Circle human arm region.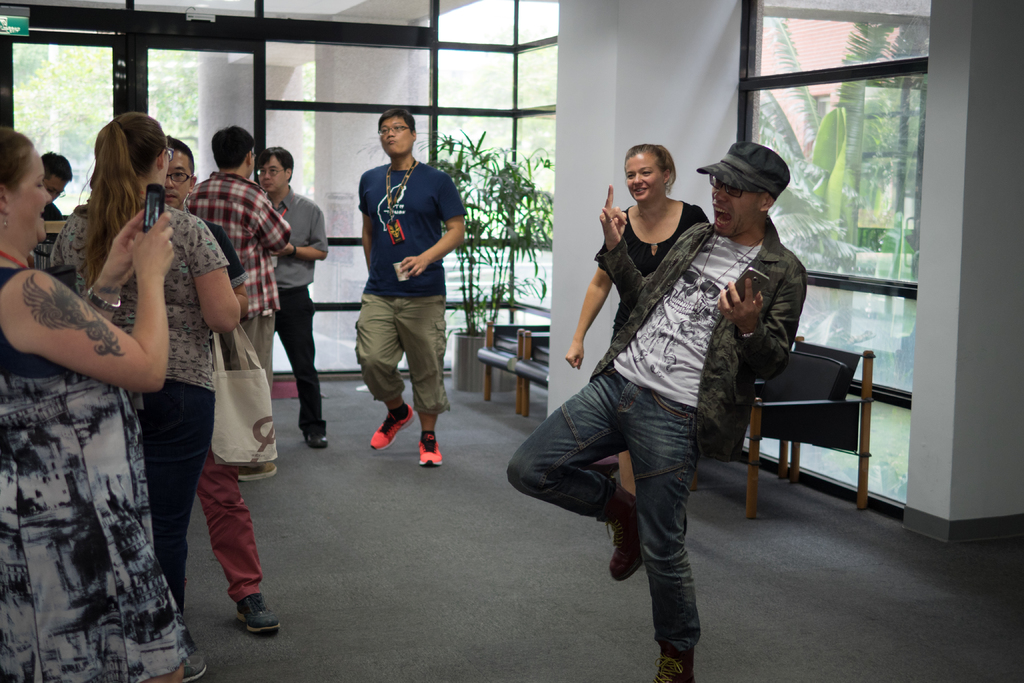
Region: 272:213:328:261.
